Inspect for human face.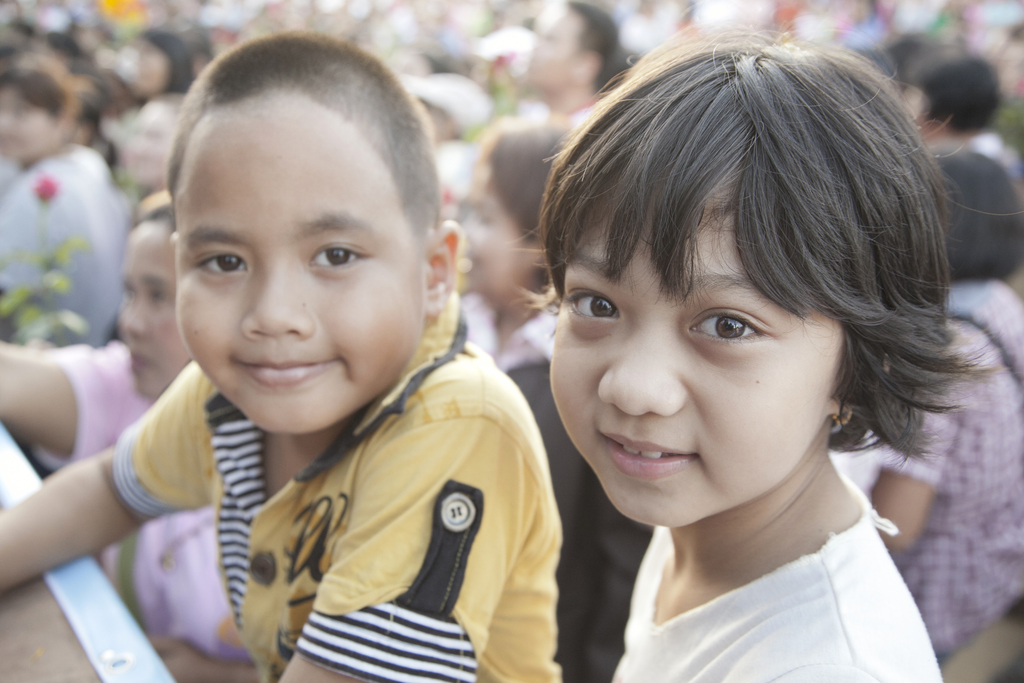
Inspection: {"left": 175, "top": 86, "right": 426, "bottom": 438}.
